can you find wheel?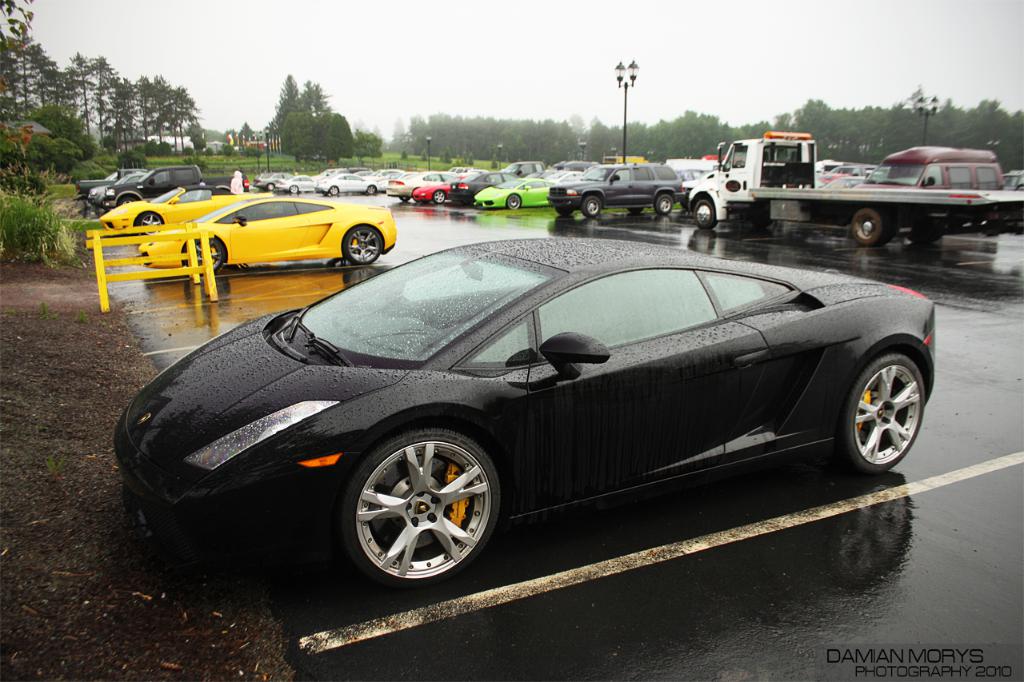
Yes, bounding box: bbox(139, 209, 161, 235).
